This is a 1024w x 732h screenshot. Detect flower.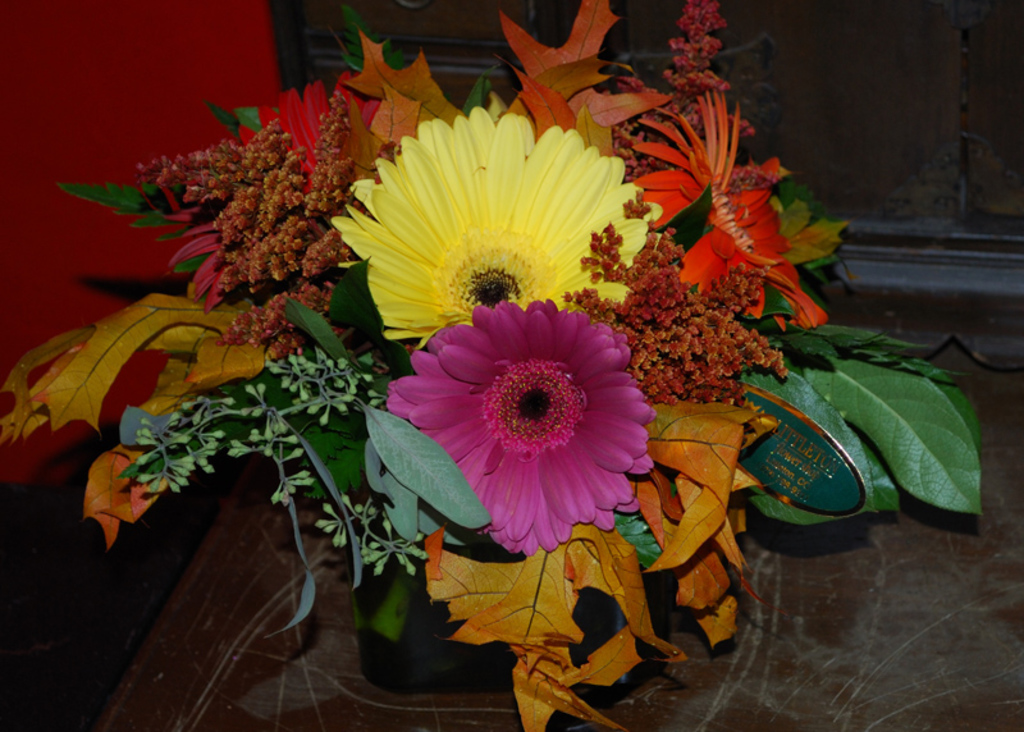
392/298/675/546.
